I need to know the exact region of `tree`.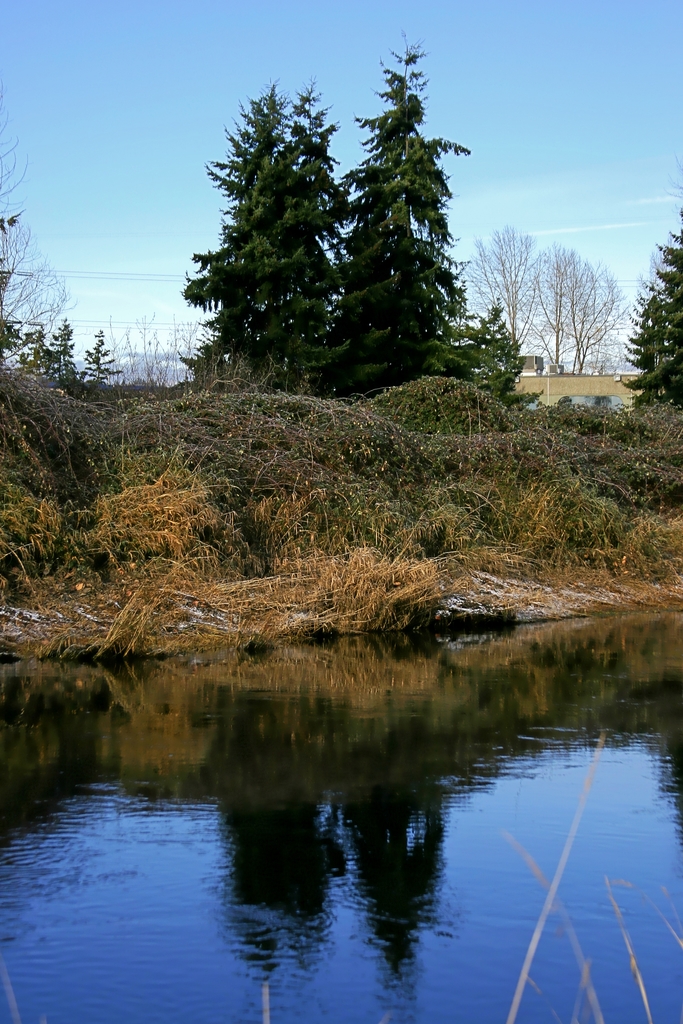
Region: 0,95,78,358.
